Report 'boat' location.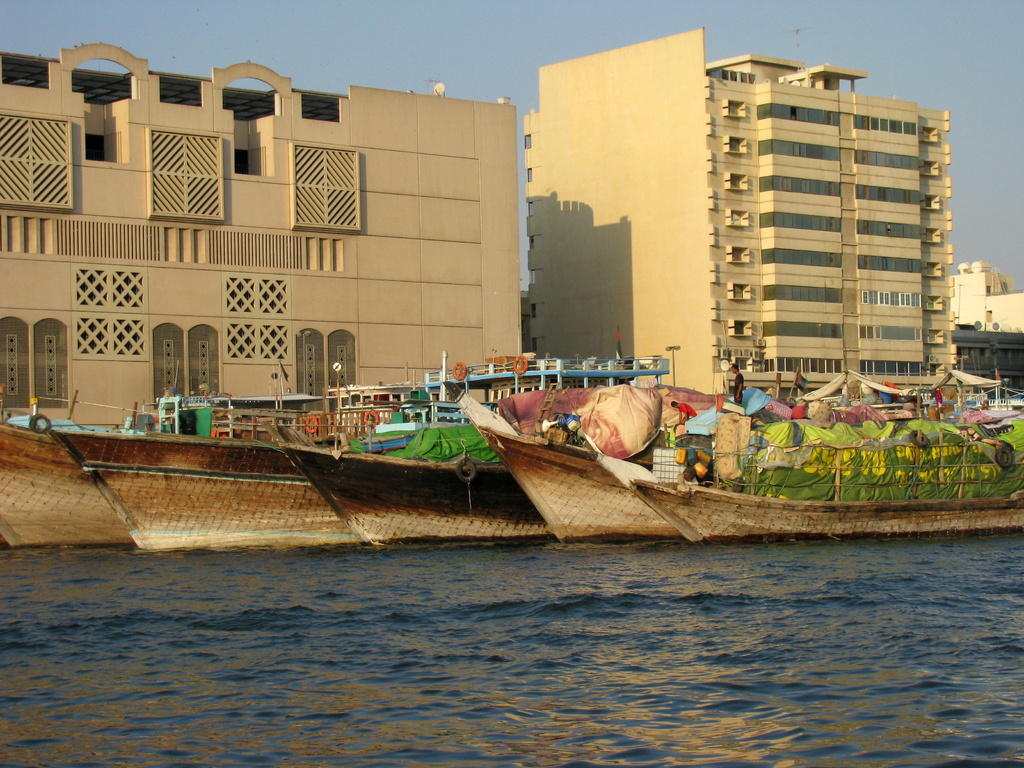
Report: box=[632, 385, 1023, 543].
